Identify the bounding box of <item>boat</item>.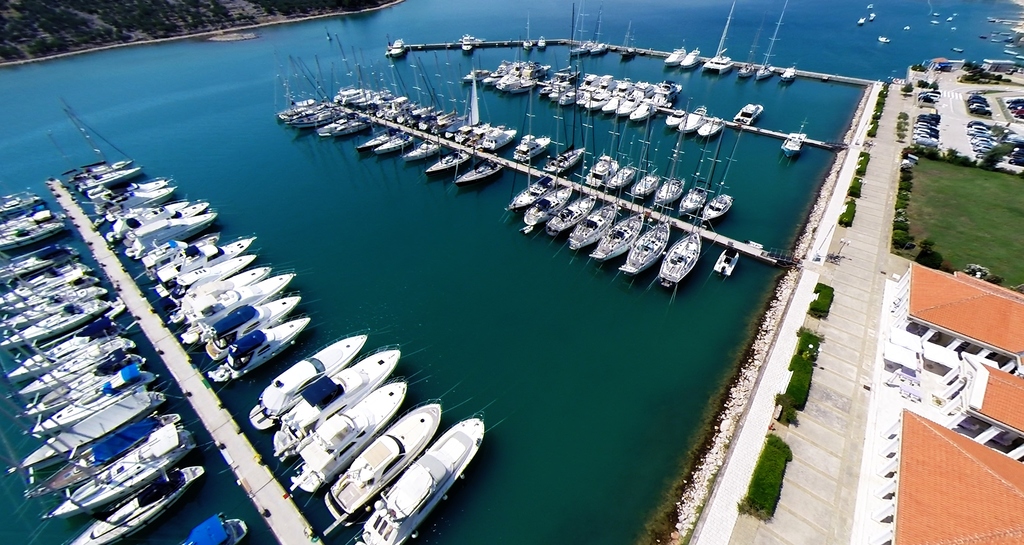
left=458, top=34, right=472, bottom=58.
